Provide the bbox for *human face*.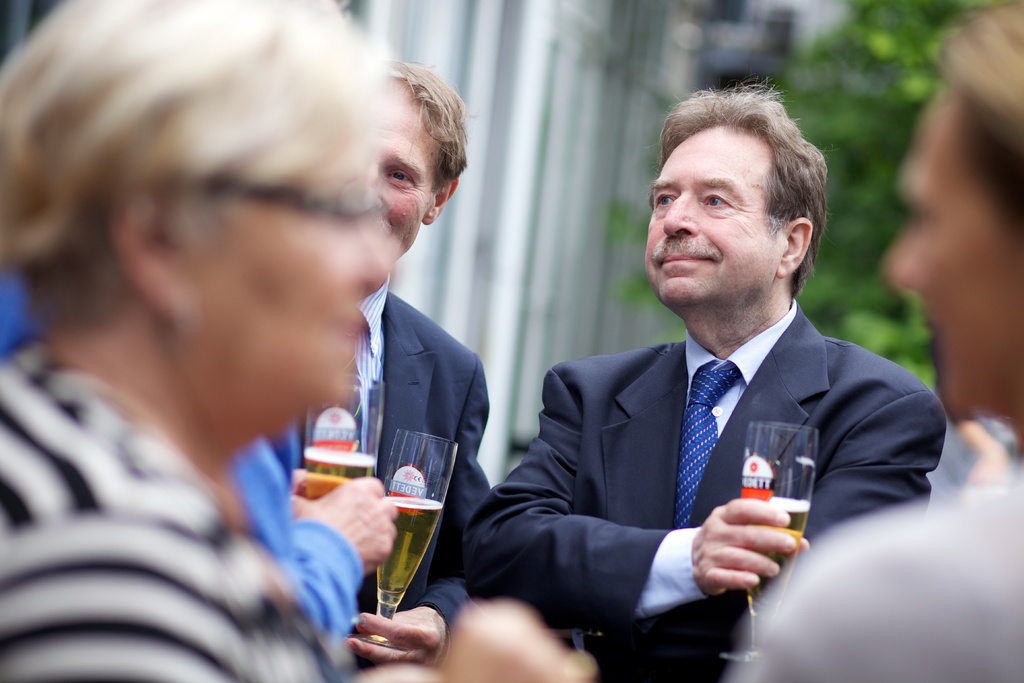
select_region(886, 78, 1023, 420).
